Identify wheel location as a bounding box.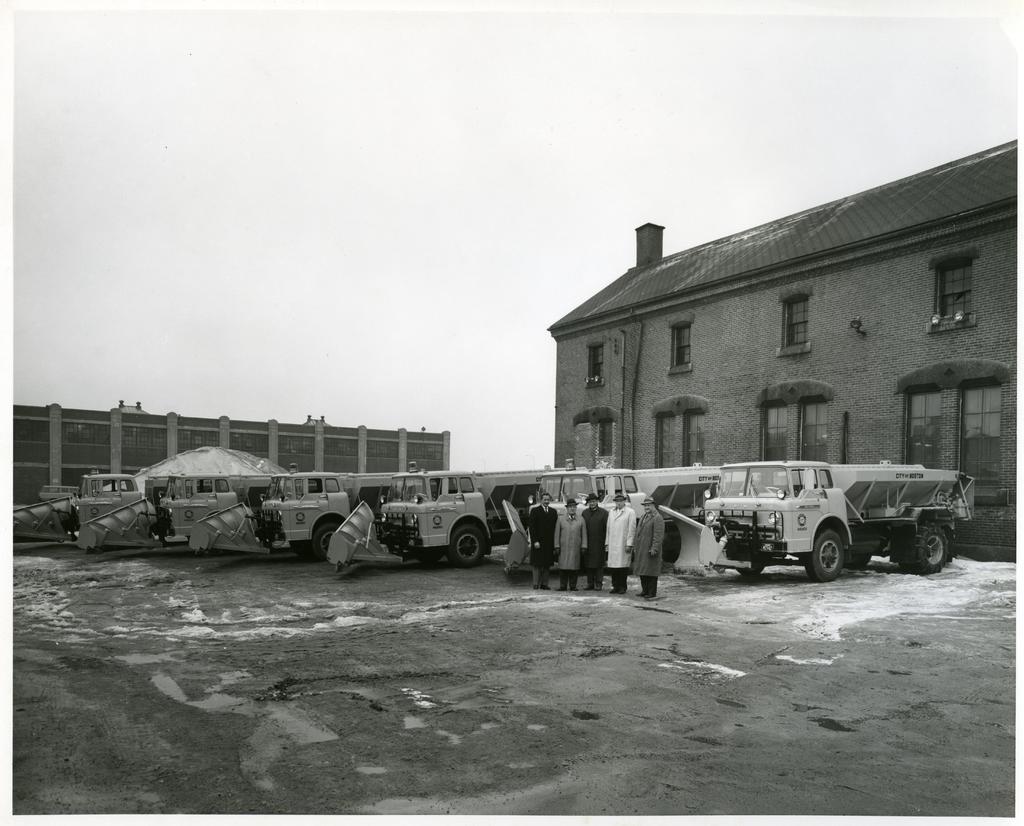
box(848, 556, 871, 569).
